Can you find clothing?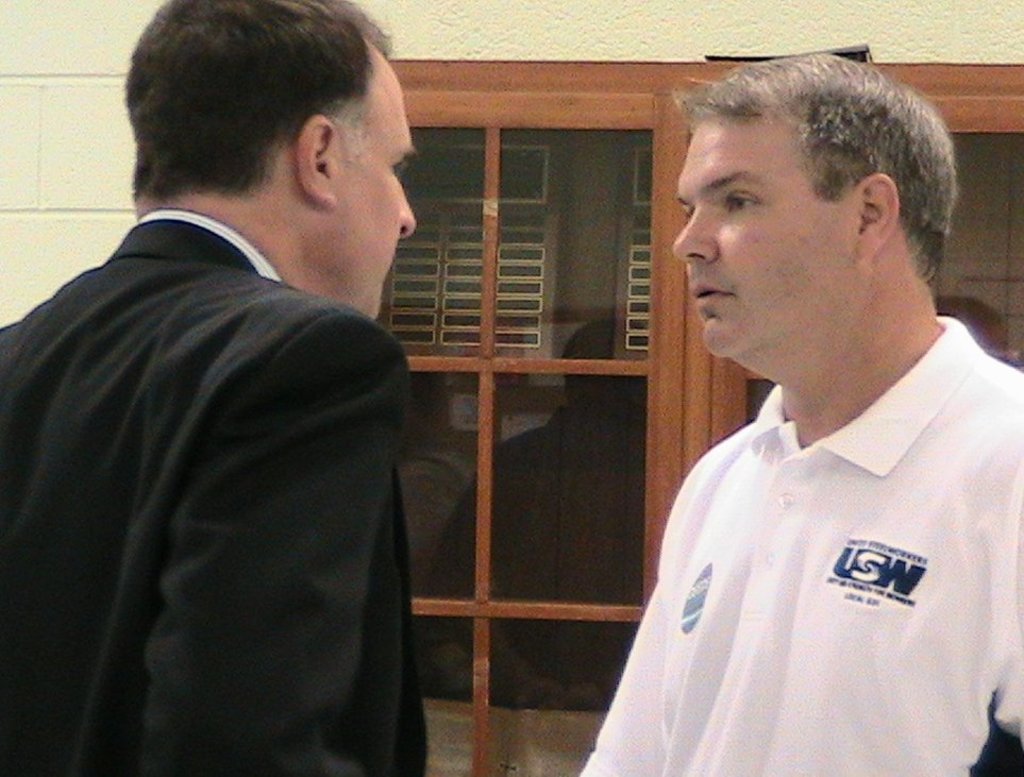
Yes, bounding box: bbox=[0, 208, 434, 776].
